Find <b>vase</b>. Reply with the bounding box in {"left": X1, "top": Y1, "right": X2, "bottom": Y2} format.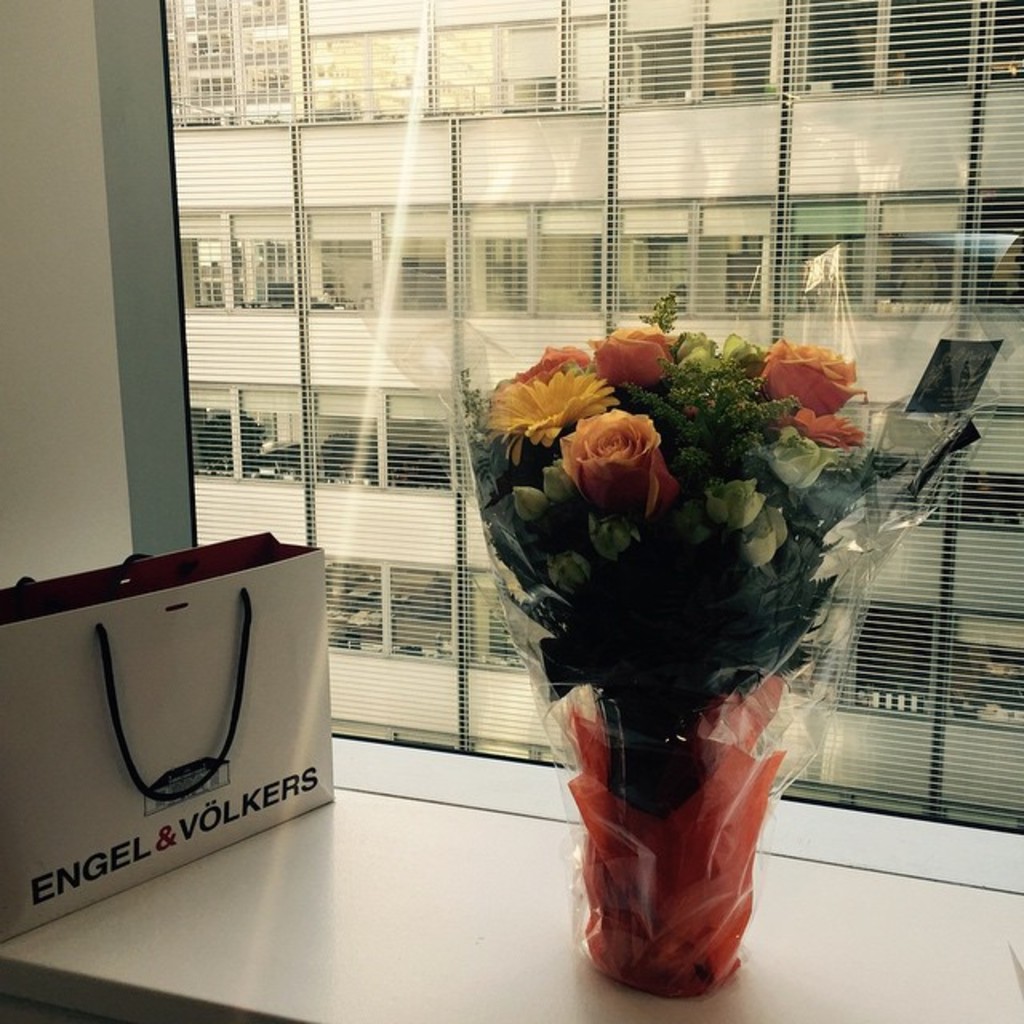
{"left": 565, "top": 675, "right": 787, "bottom": 1000}.
